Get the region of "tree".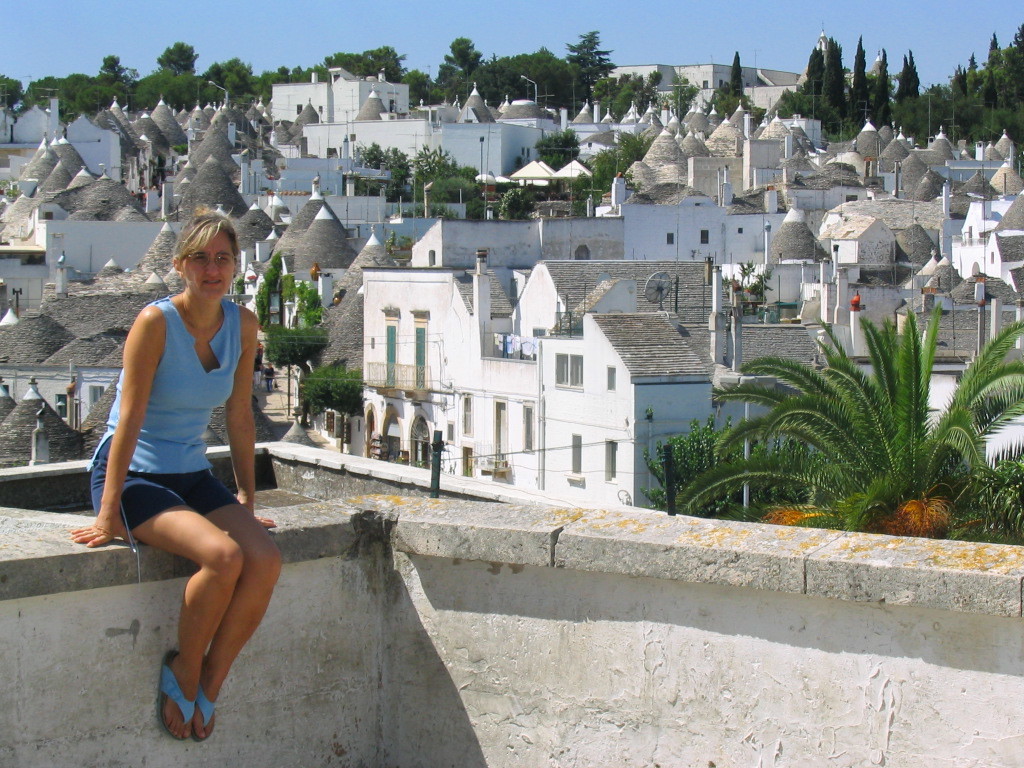
rect(434, 37, 485, 108).
